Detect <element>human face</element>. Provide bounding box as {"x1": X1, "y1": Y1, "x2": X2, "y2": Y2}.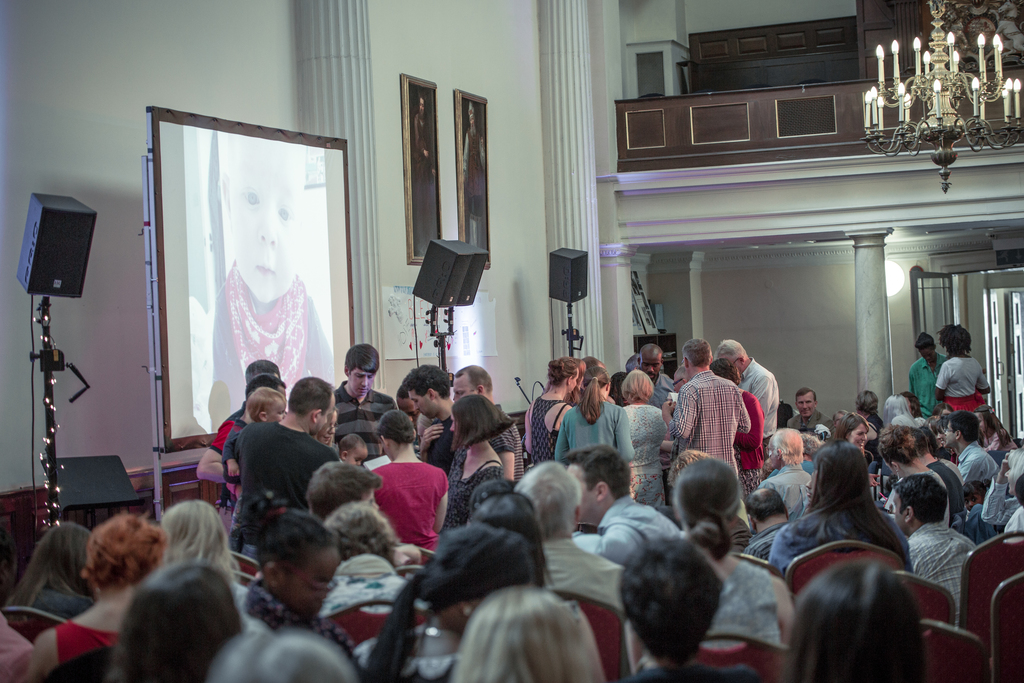
{"x1": 234, "y1": 138, "x2": 301, "y2": 306}.
